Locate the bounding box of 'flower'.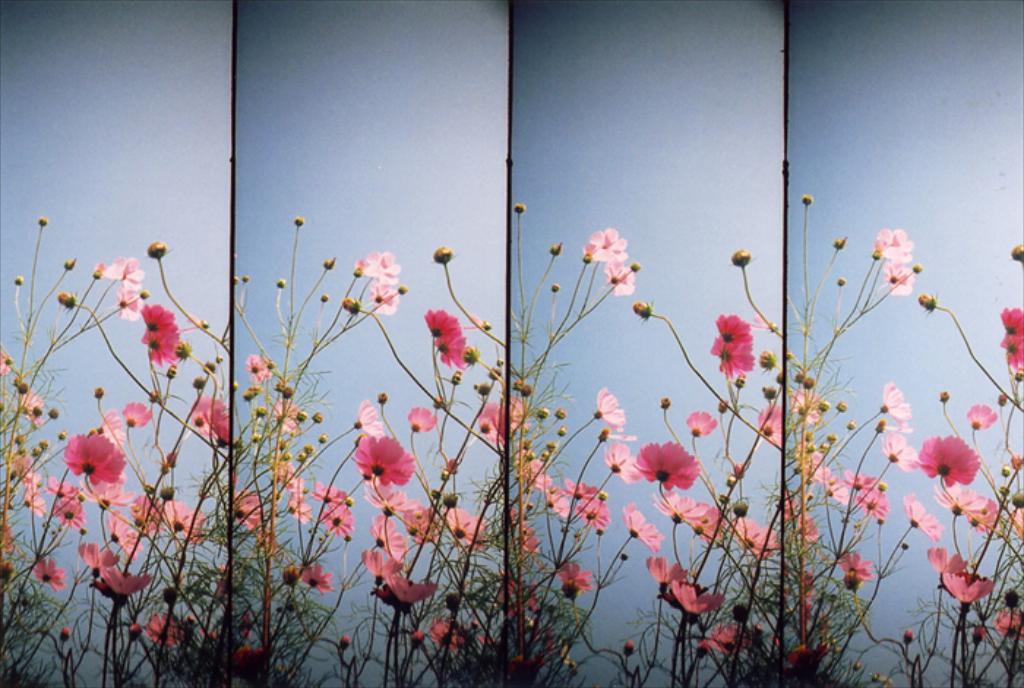
Bounding box: <box>272,398,297,435</box>.
